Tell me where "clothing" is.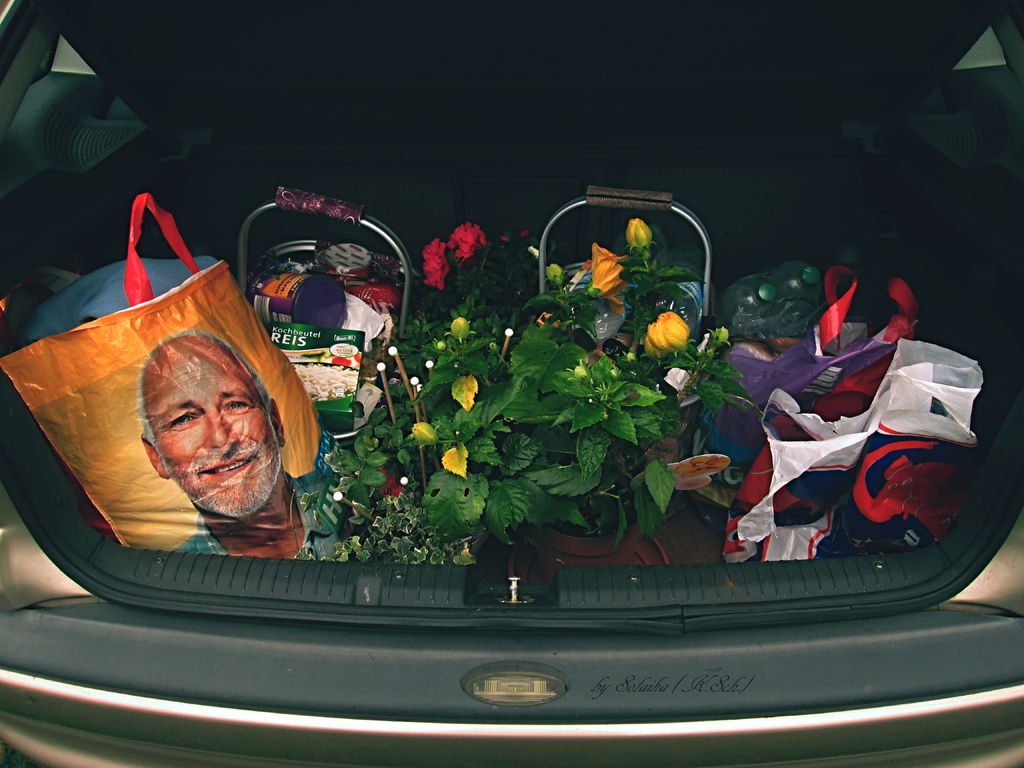
"clothing" is at 179/469/345/559.
